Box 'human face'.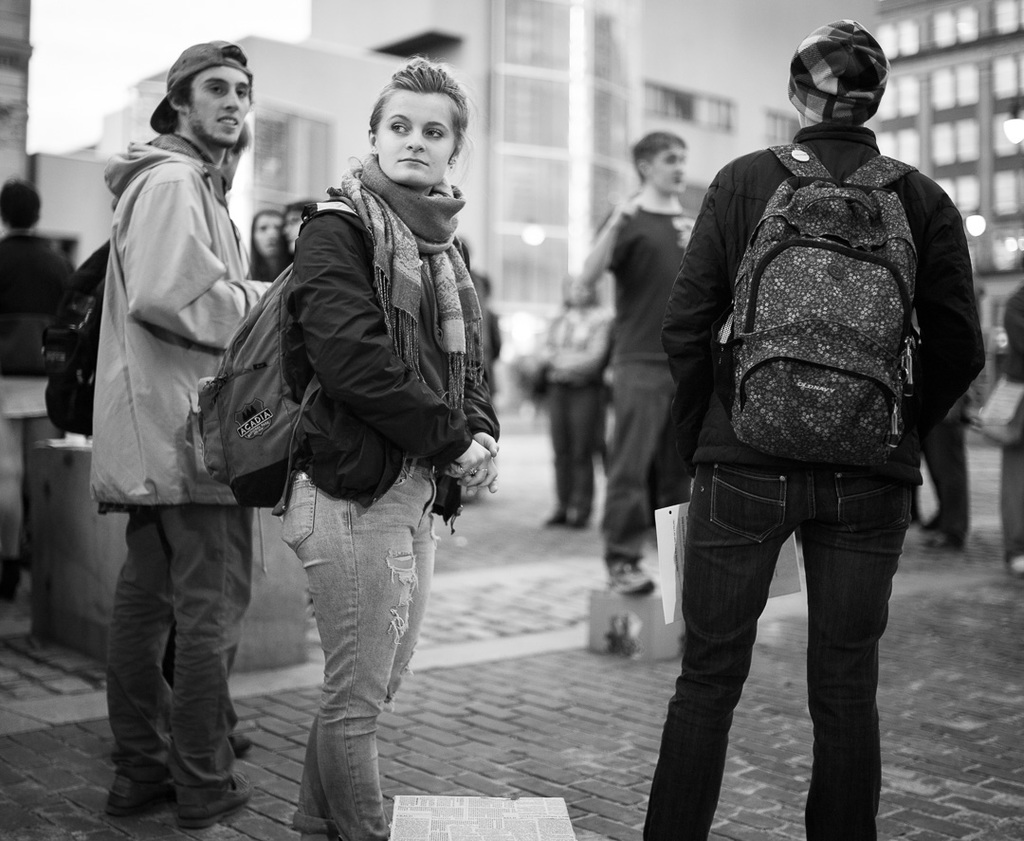
box(652, 143, 682, 186).
